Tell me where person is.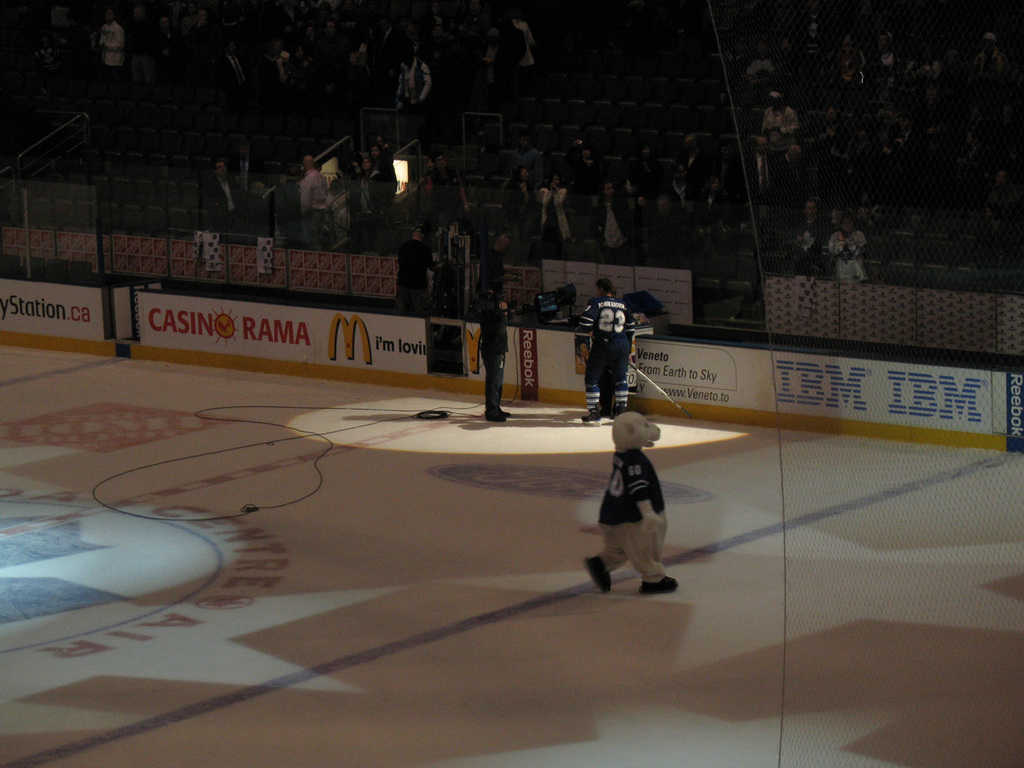
person is at 477 236 509 306.
